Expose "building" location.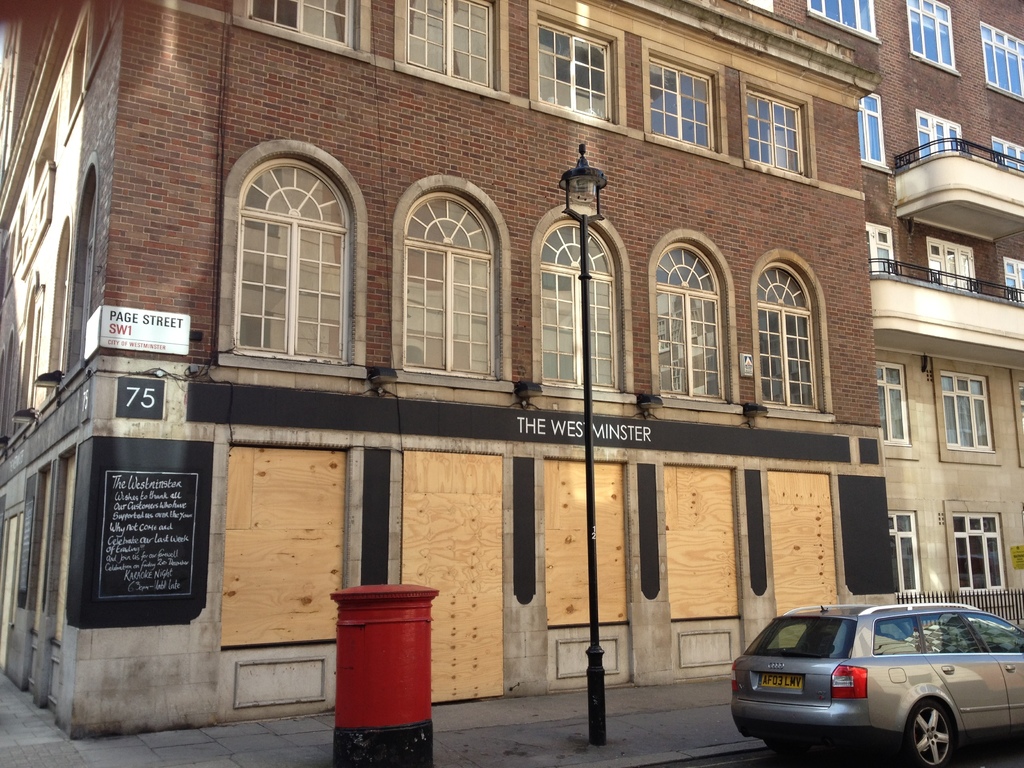
Exposed at (left=762, top=0, right=1023, bottom=629).
